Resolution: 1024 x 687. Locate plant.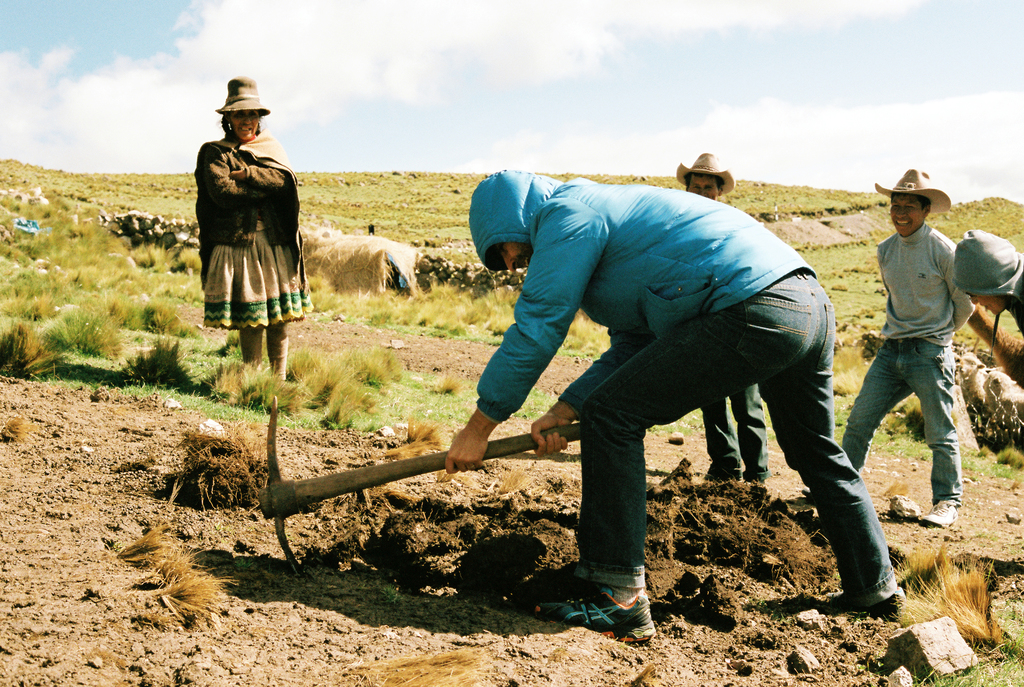
pyautogui.locateOnScreen(952, 322, 996, 372).
